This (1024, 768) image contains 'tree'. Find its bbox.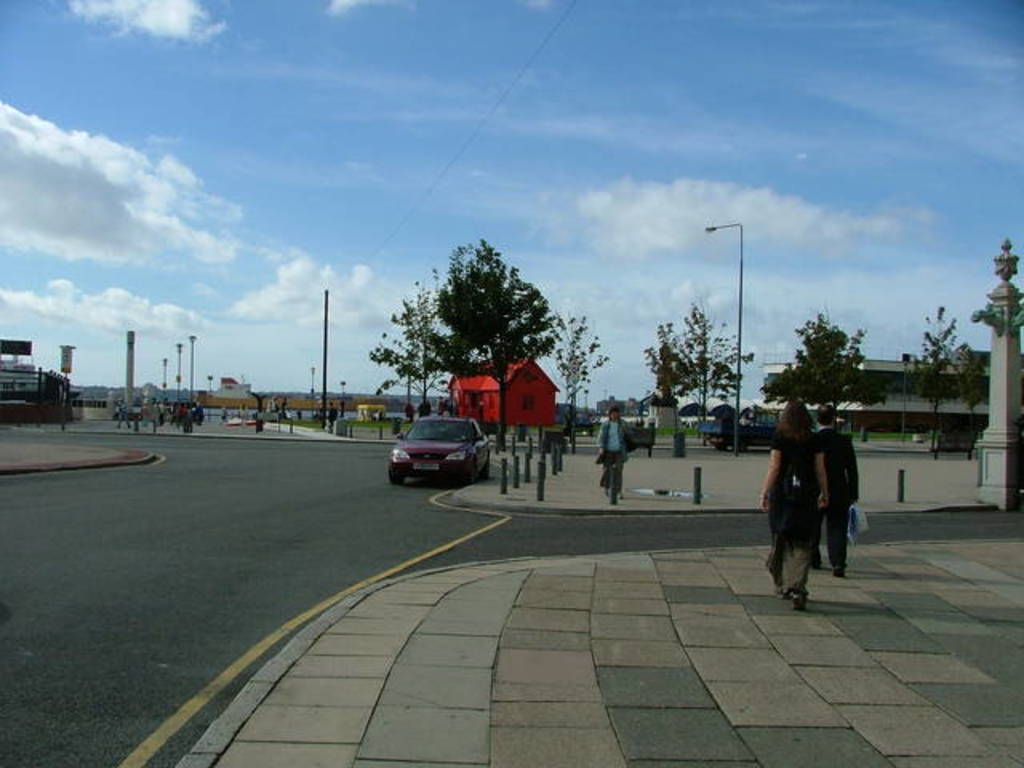
Rect(643, 304, 755, 430).
